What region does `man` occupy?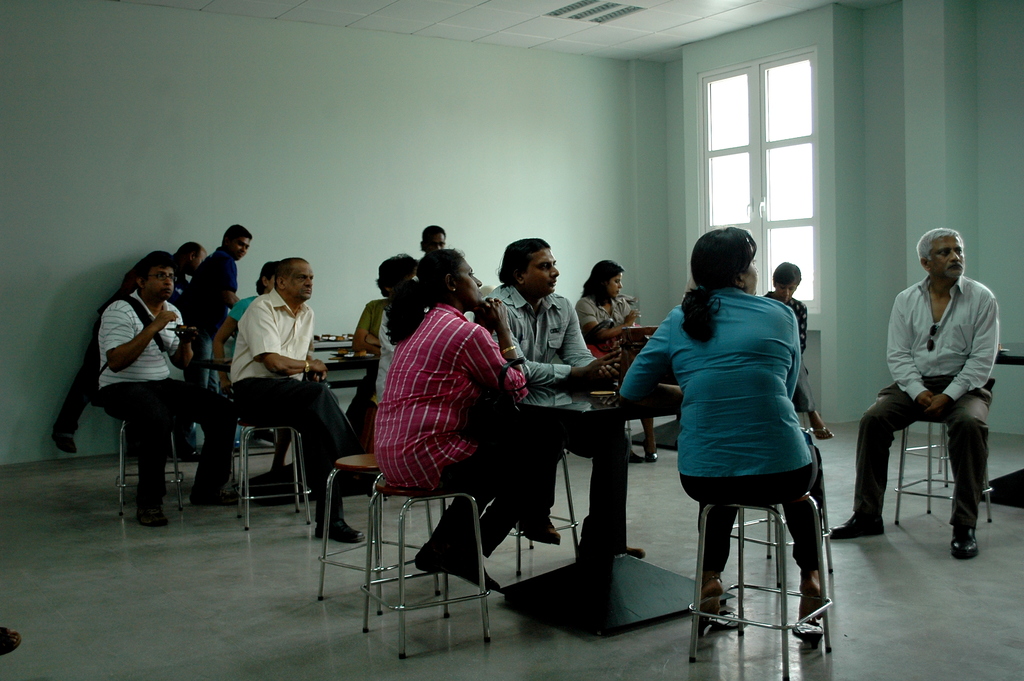
94:250:238:525.
